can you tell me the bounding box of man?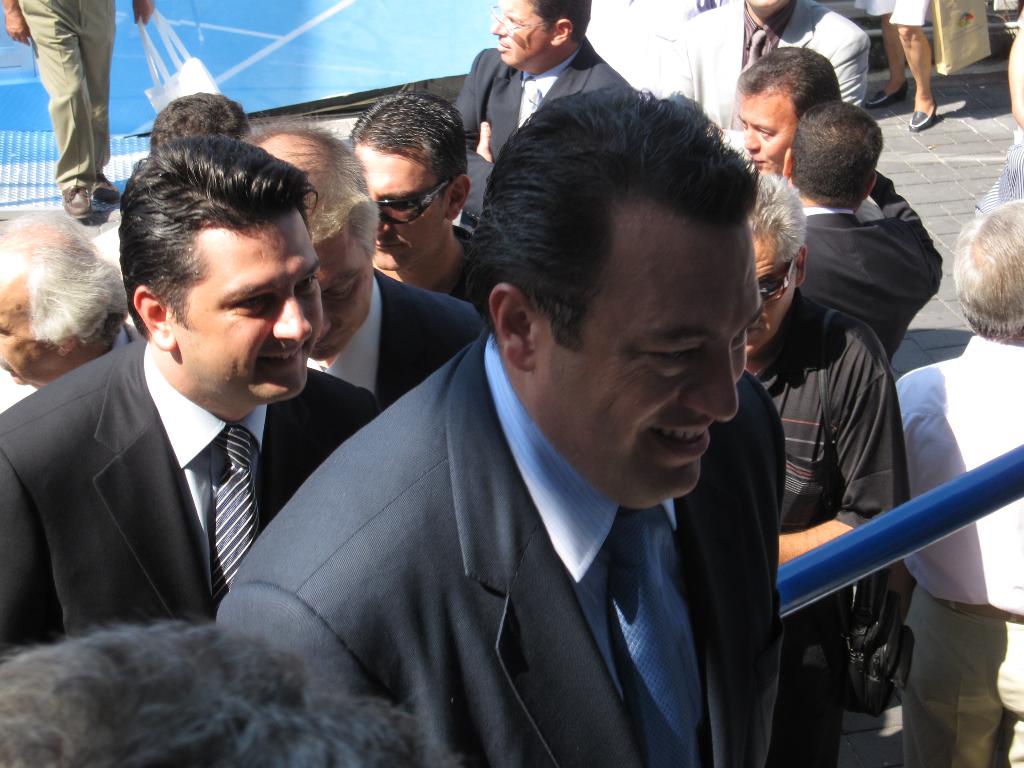
x1=236 y1=122 x2=492 y2=401.
